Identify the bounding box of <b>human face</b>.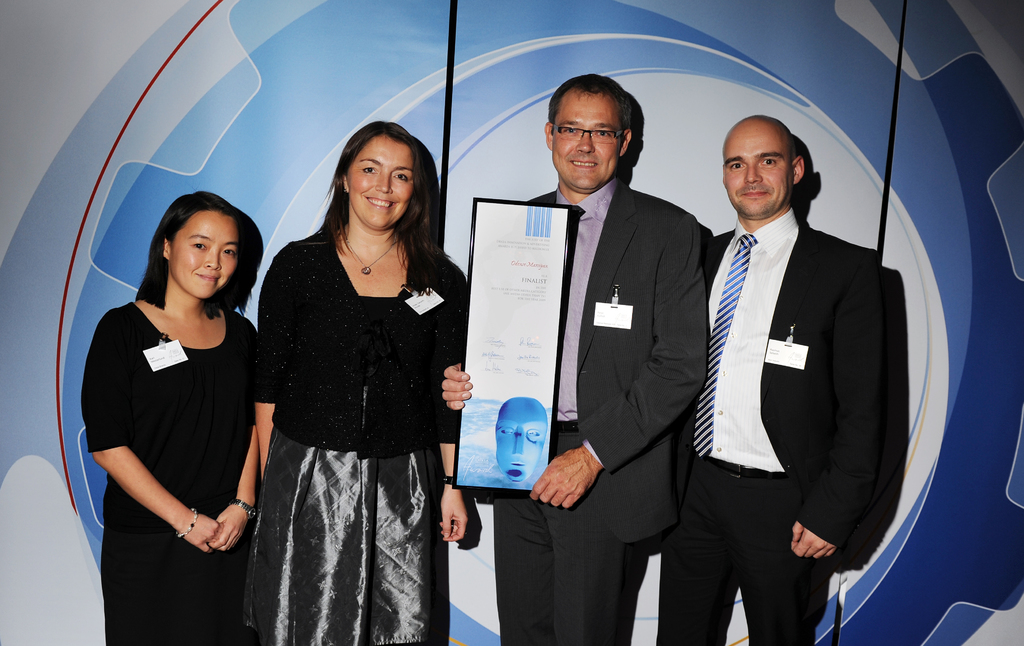
detection(349, 132, 412, 228).
